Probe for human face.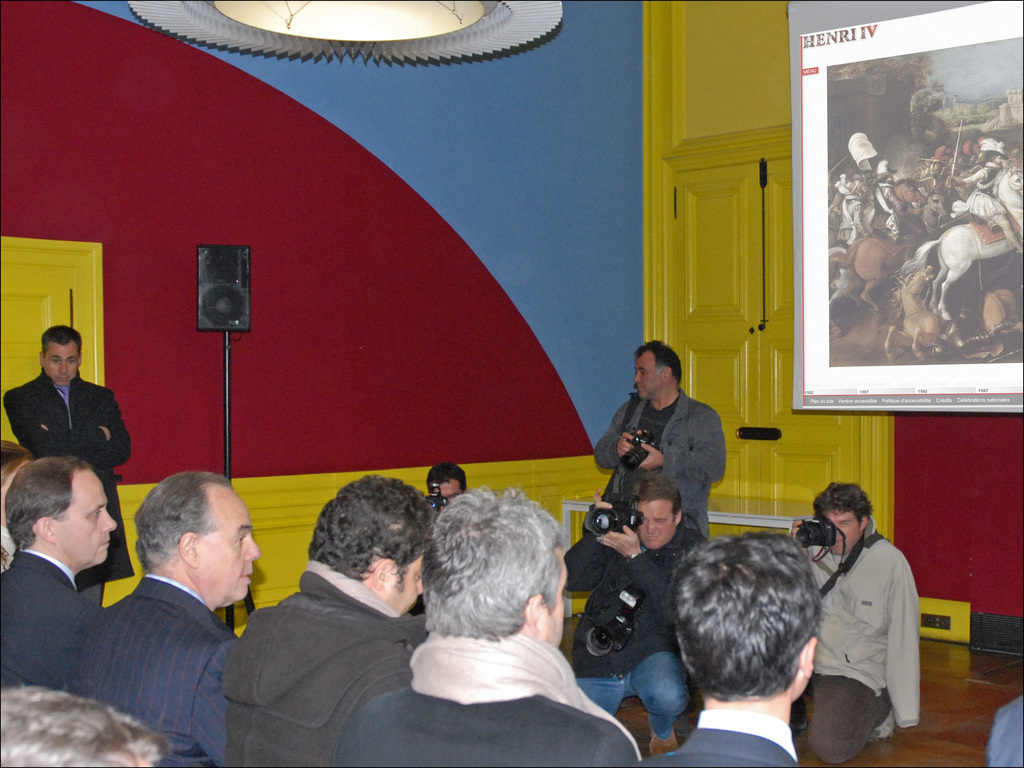
Probe result: {"x1": 640, "y1": 502, "x2": 673, "y2": 545}.
